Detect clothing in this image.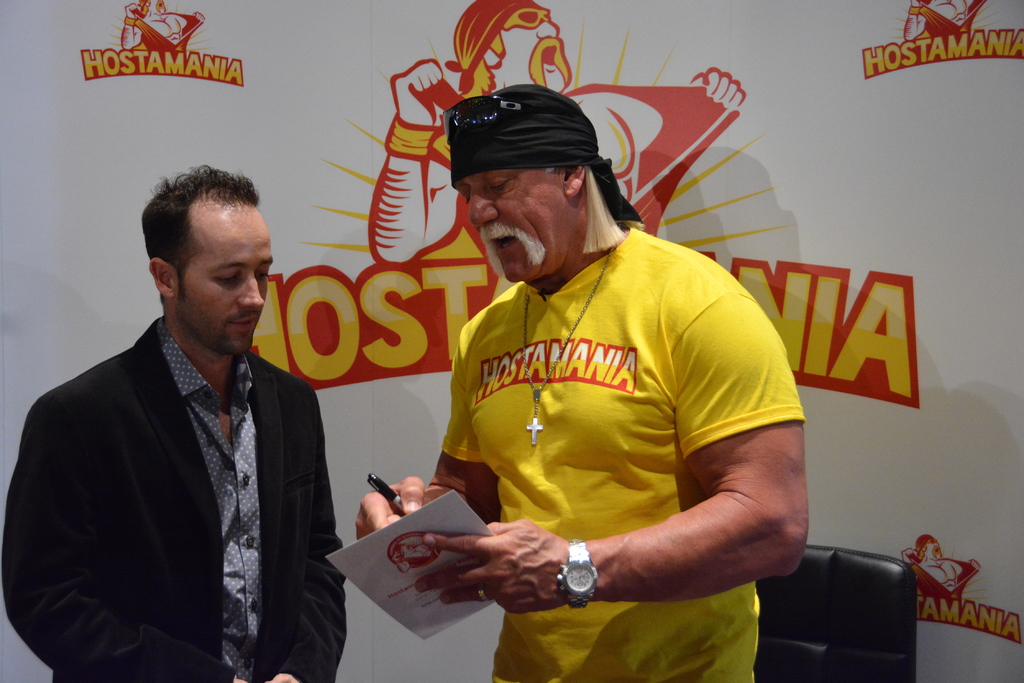
Detection: locate(0, 317, 345, 677).
